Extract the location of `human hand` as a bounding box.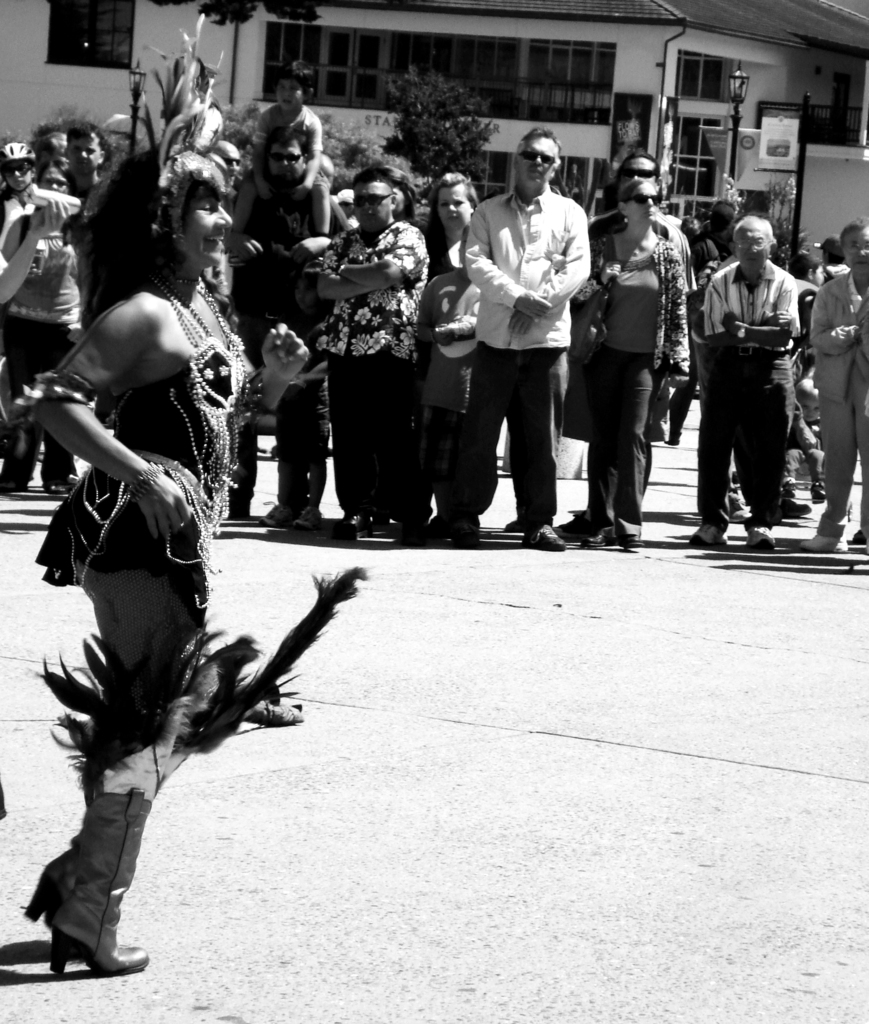
box=[67, 320, 84, 346].
